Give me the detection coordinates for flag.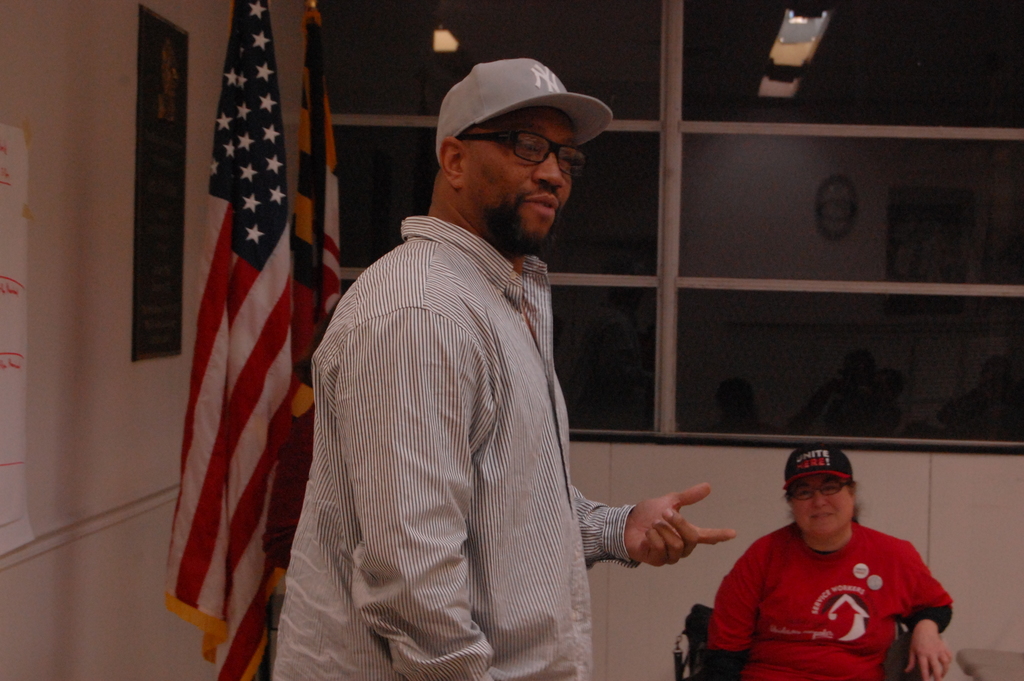
BBox(164, 29, 308, 673).
